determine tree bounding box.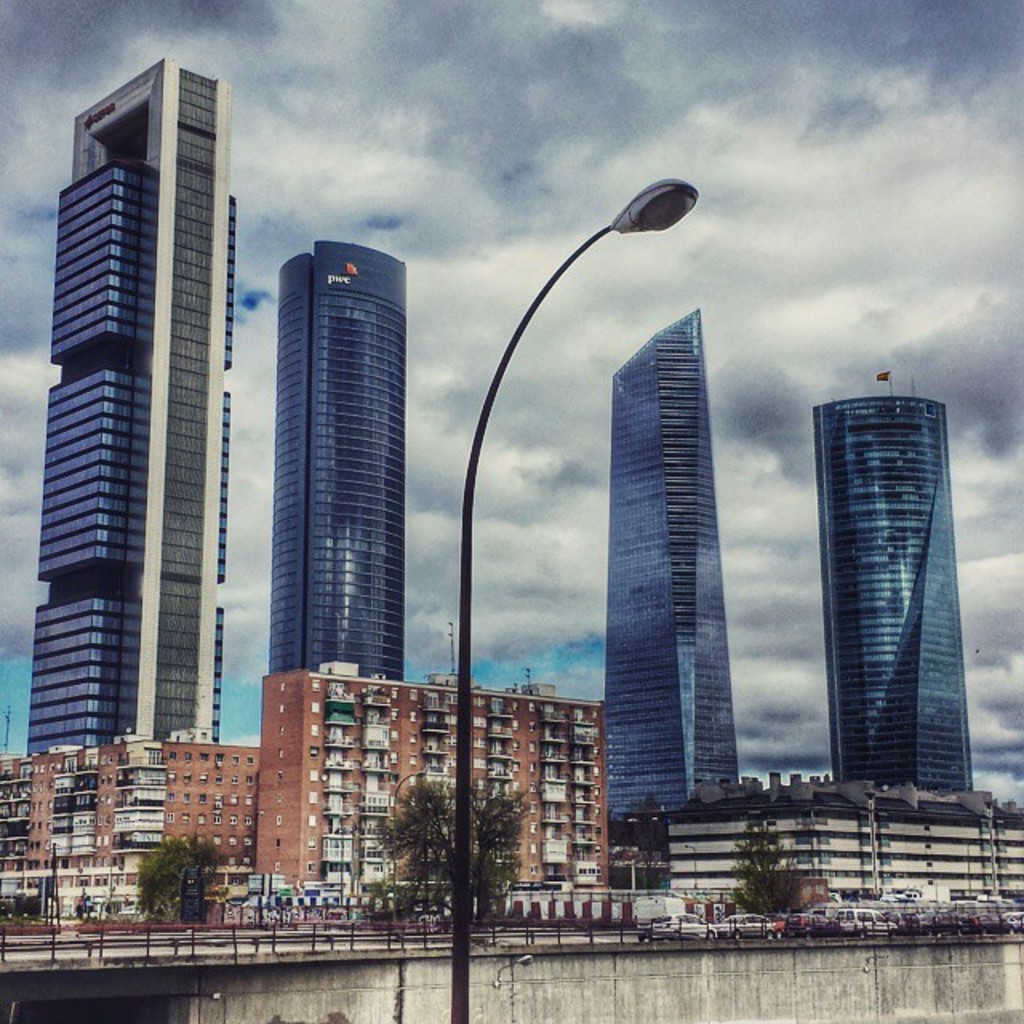
Determined: pyautogui.locateOnScreen(128, 827, 234, 925).
